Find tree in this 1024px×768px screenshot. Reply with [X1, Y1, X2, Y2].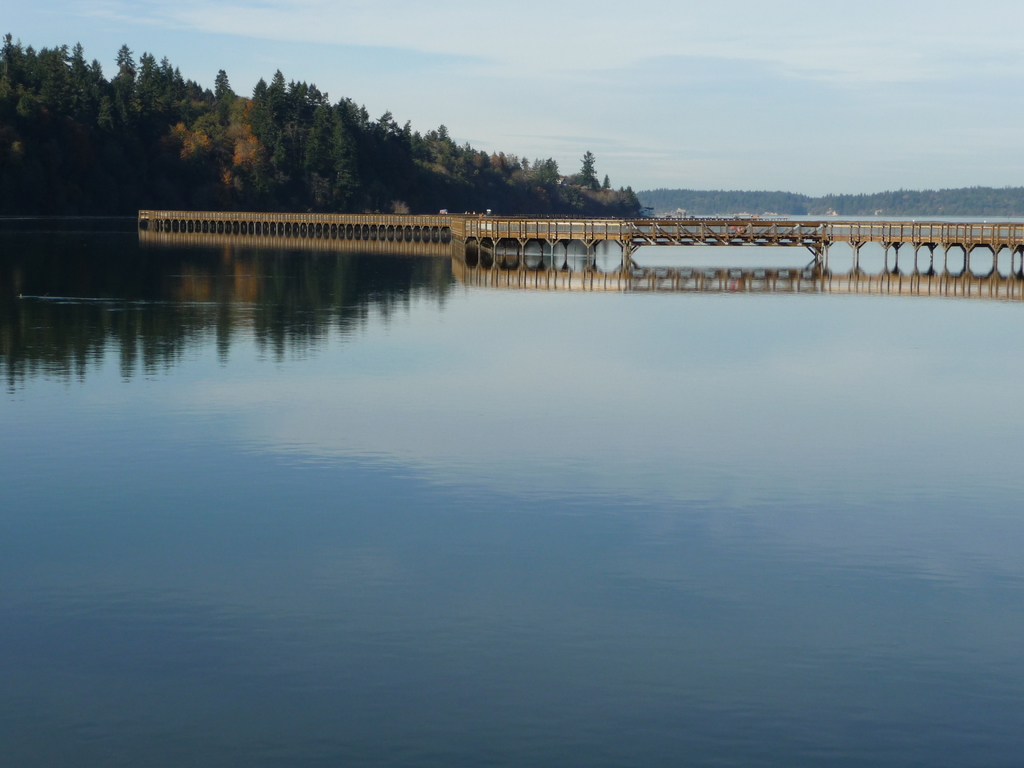
[417, 124, 450, 164].
